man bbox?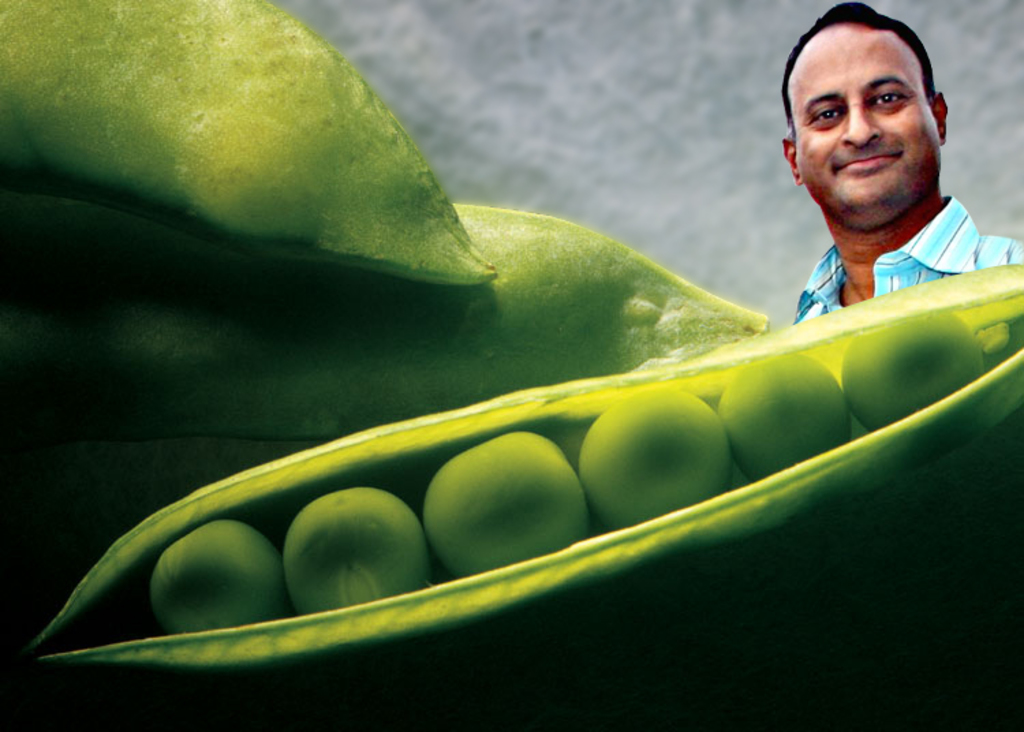
(left=707, top=12, right=1023, bottom=371)
